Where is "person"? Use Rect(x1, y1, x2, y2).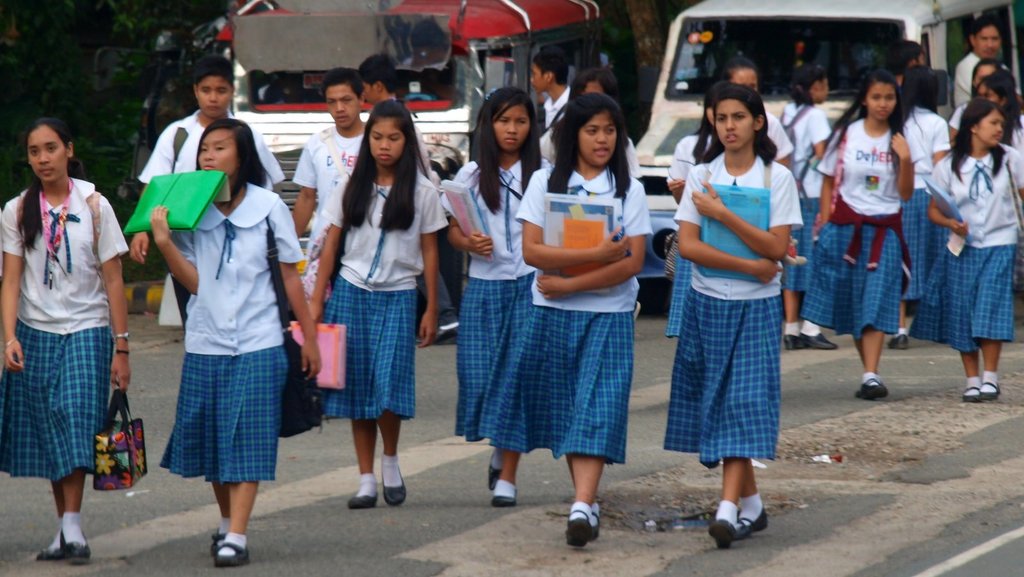
Rect(535, 60, 655, 184).
